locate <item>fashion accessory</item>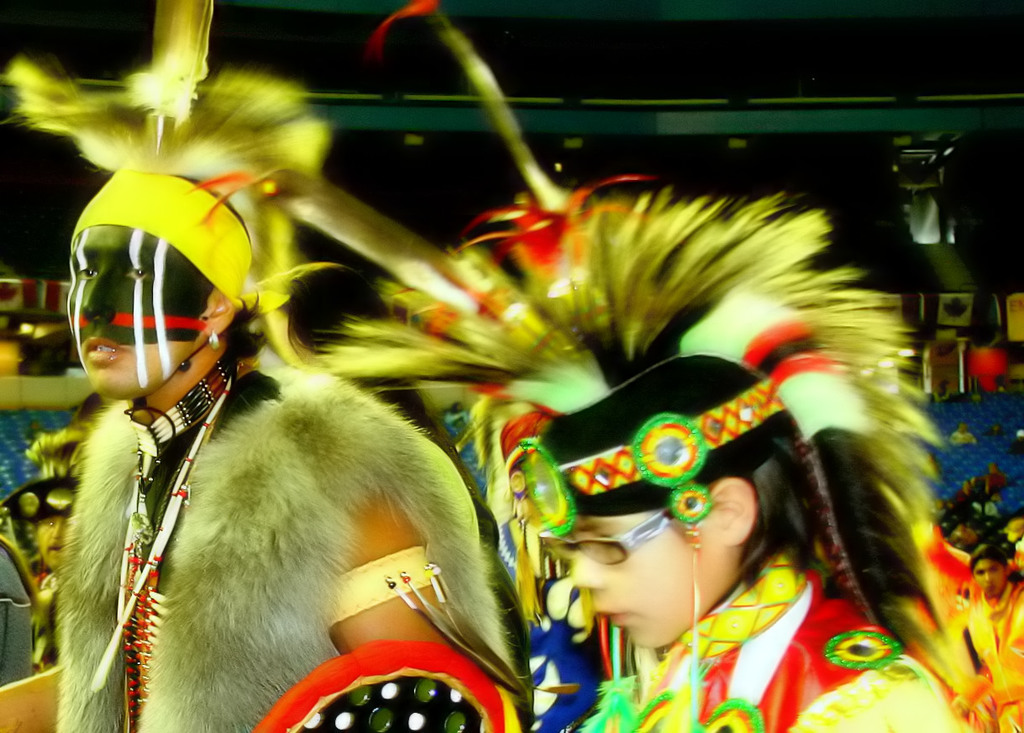
locate(312, 542, 539, 709)
